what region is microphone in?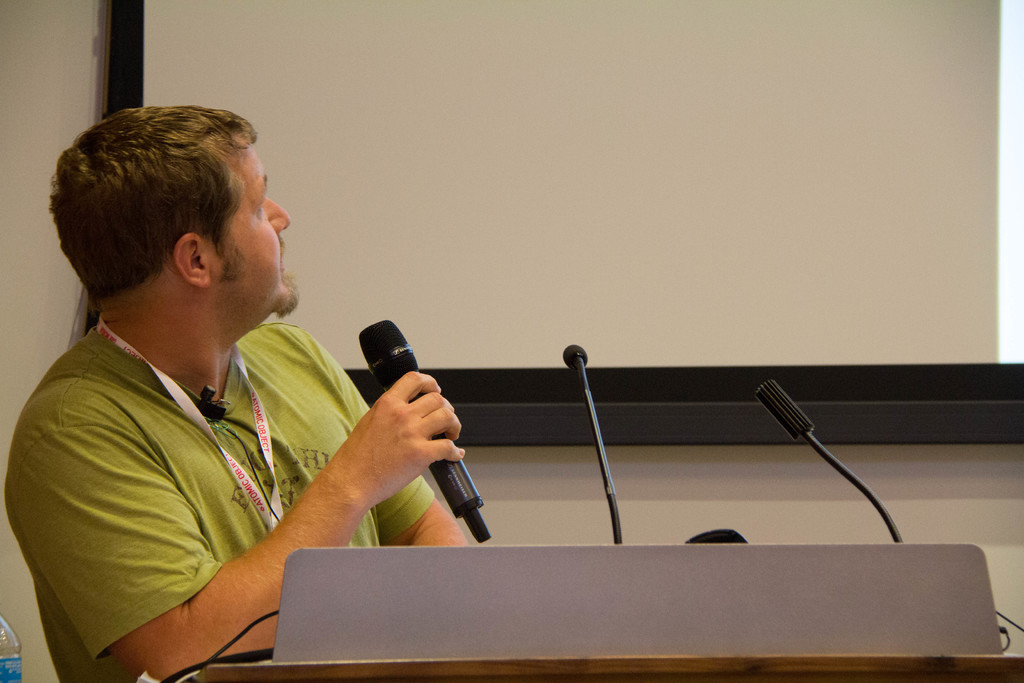
{"left": 556, "top": 339, "right": 618, "bottom": 500}.
